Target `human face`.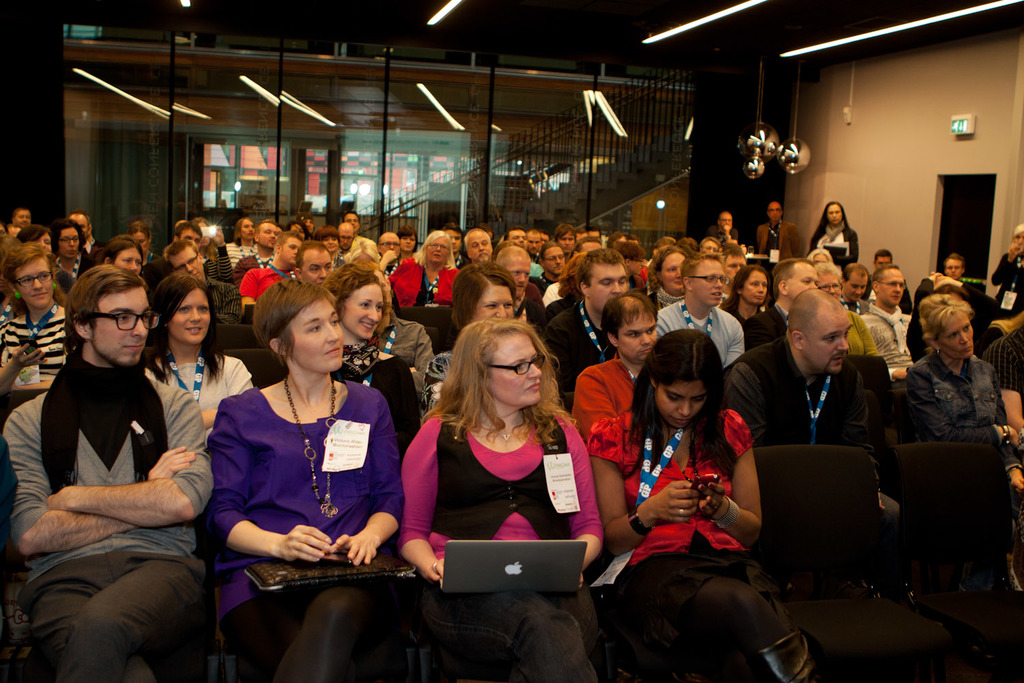
Target region: region(558, 232, 574, 253).
